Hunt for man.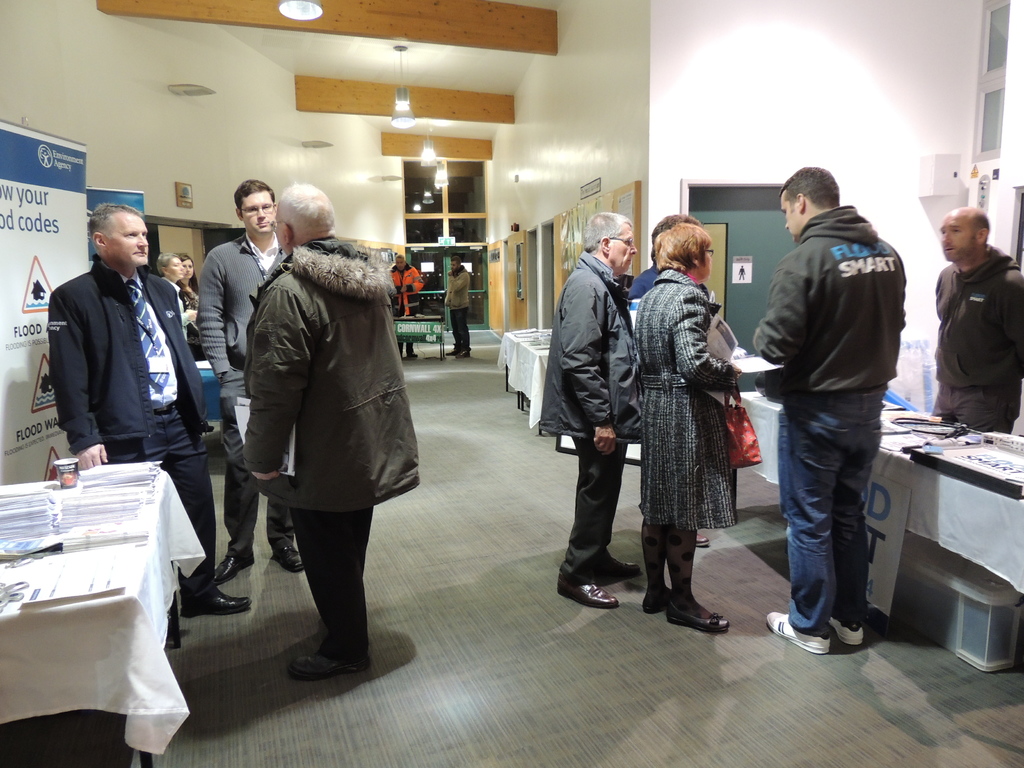
Hunted down at box=[929, 205, 1023, 434].
